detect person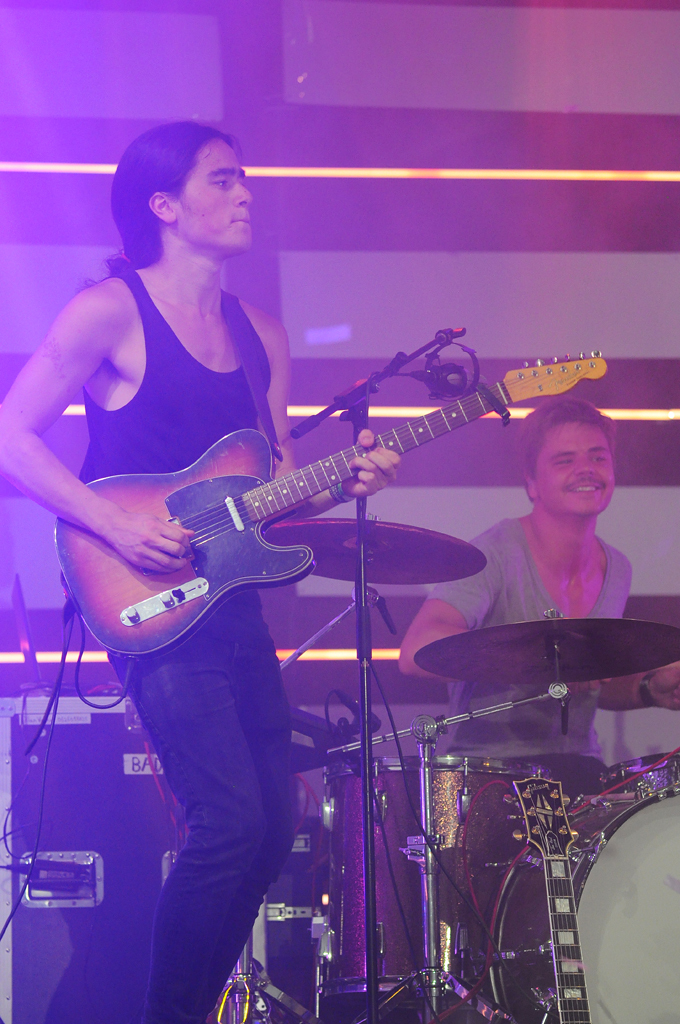
{"left": 400, "top": 403, "right": 679, "bottom": 770}
